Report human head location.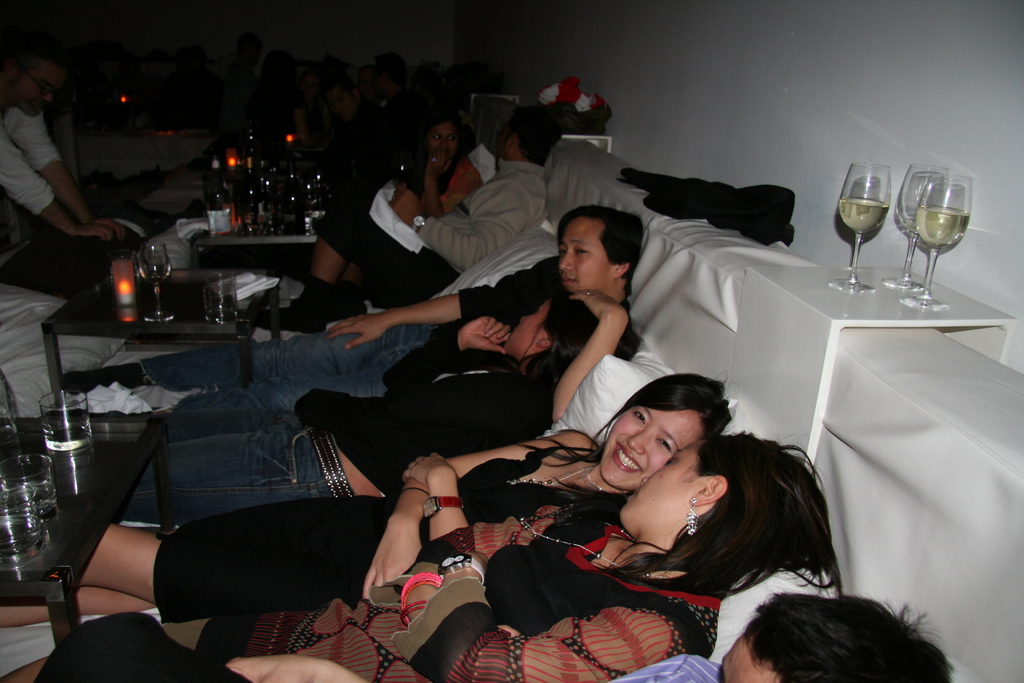
Report: 502/296/627/383.
